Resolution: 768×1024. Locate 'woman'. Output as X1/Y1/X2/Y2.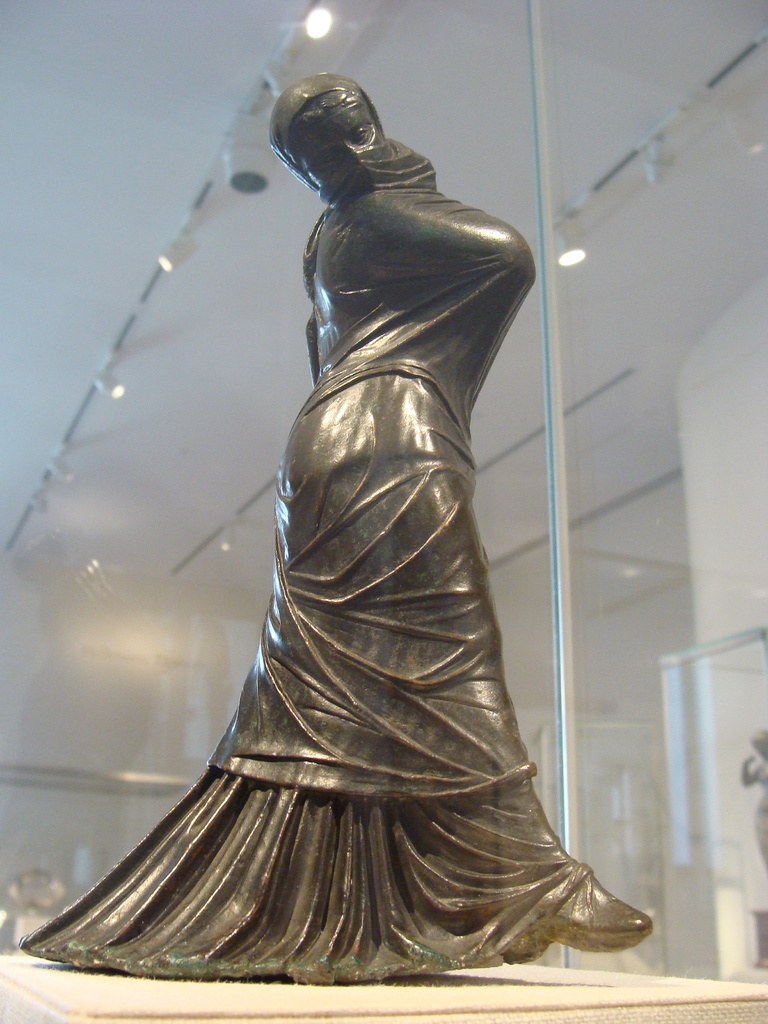
19/68/657/984.
